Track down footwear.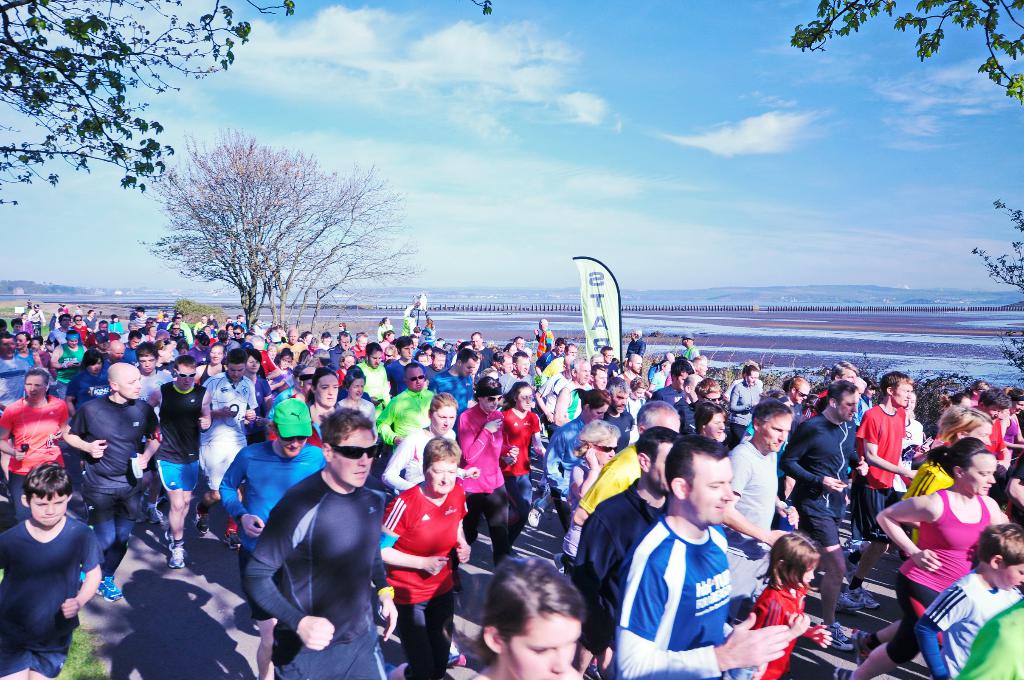
Tracked to 552,551,567,574.
